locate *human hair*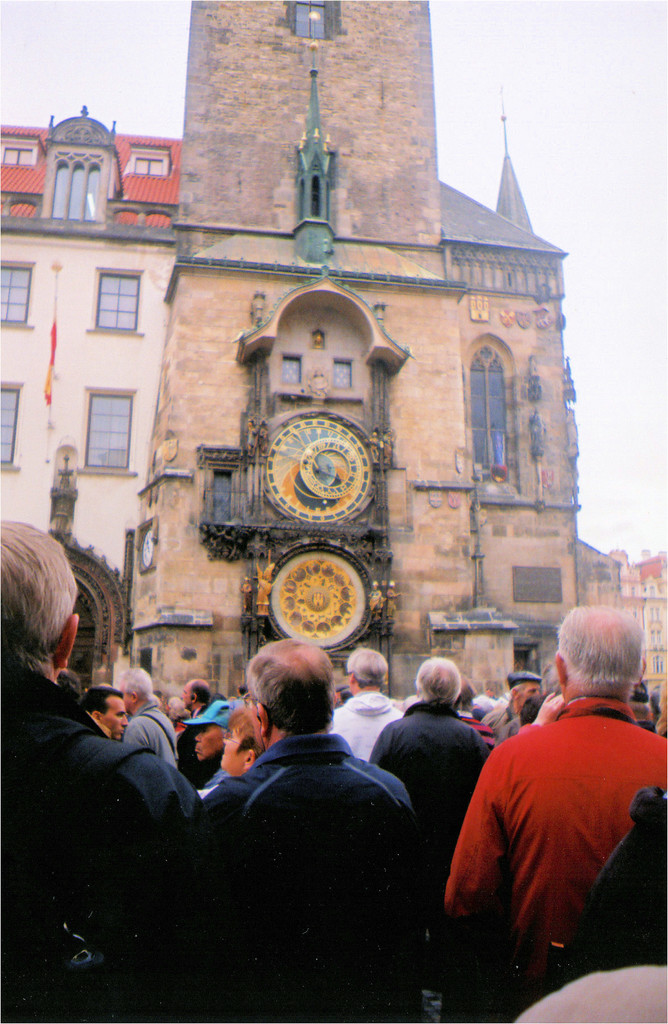
541, 660, 557, 694
